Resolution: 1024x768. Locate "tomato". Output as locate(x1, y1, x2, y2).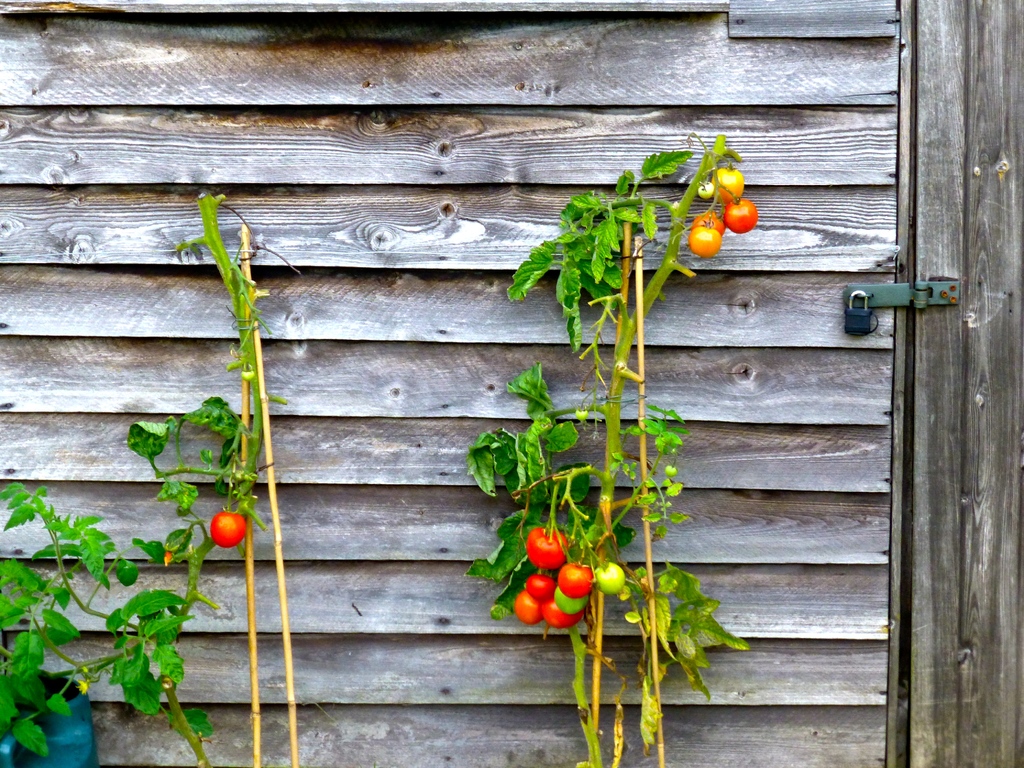
locate(596, 561, 621, 596).
